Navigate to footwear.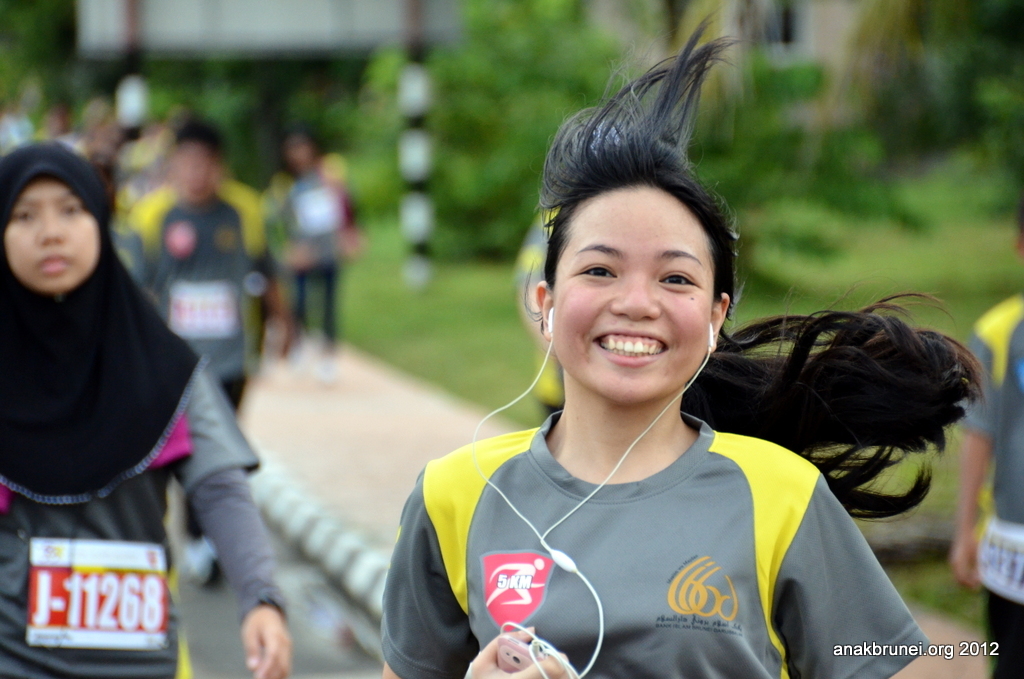
Navigation target: x1=189 y1=541 x2=224 y2=588.
